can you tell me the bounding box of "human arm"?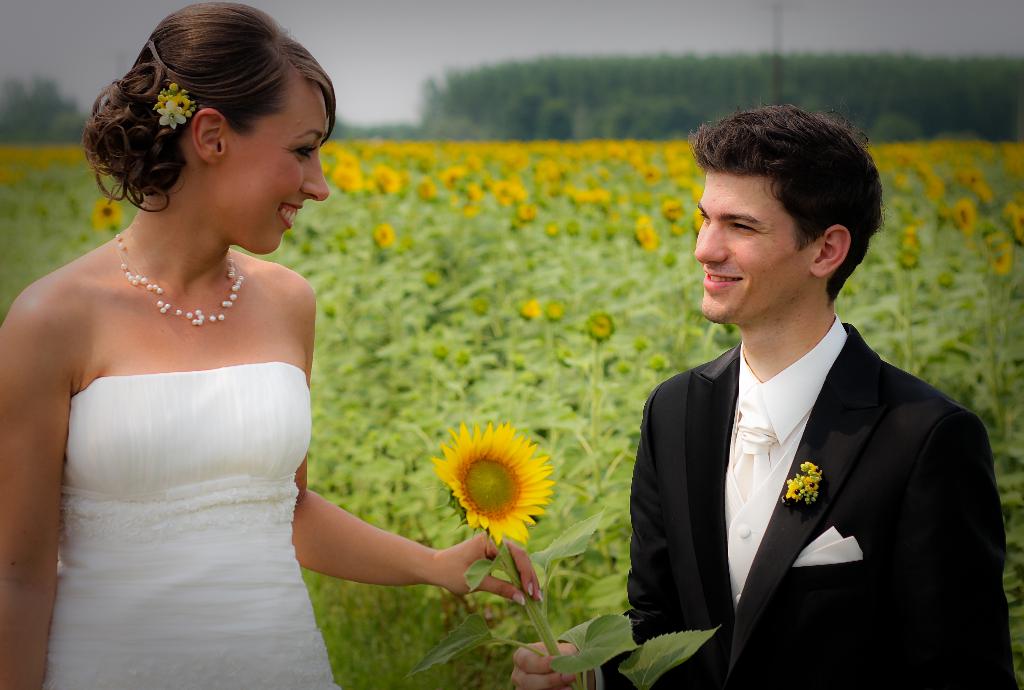
(x1=294, y1=451, x2=457, y2=622).
